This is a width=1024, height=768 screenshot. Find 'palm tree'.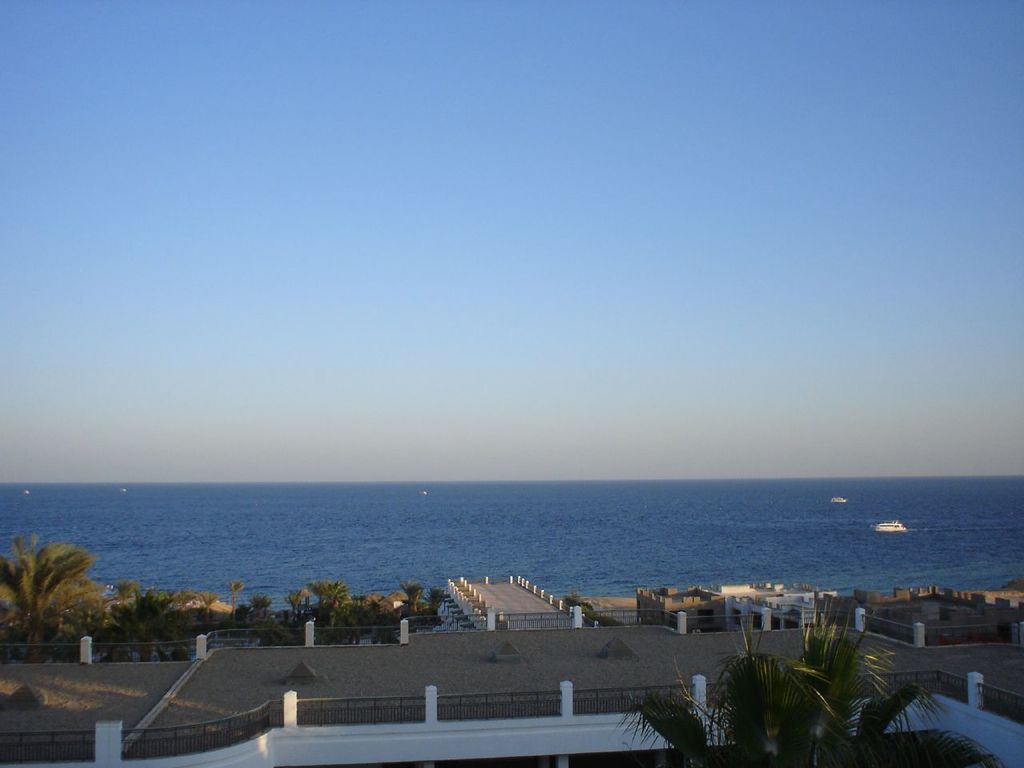
Bounding box: (left=221, top=578, right=249, bottom=625).
